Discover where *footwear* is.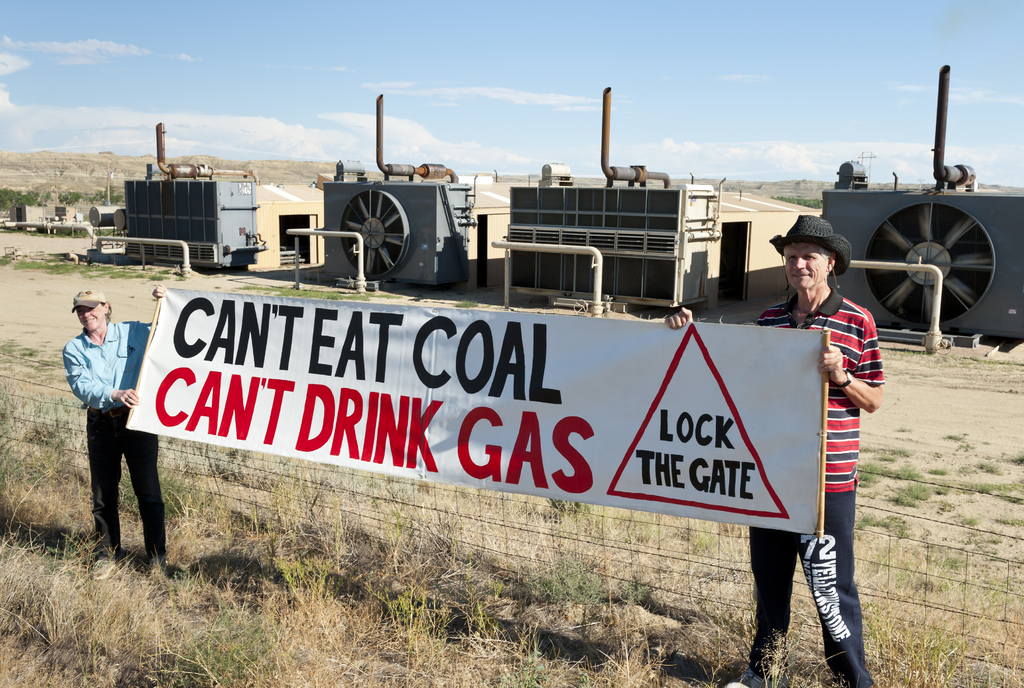
Discovered at (left=817, top=541, right=870, bottom=677).
